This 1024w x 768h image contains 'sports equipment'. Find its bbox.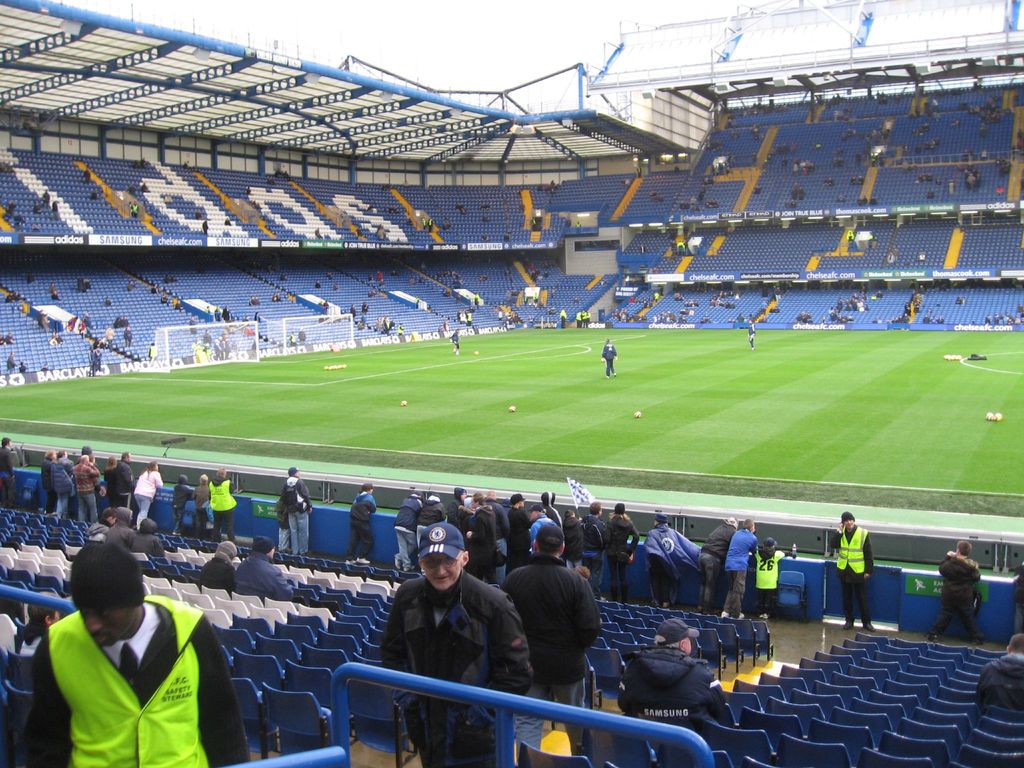
x1=632 y1=413 x2=643 y2=420.
